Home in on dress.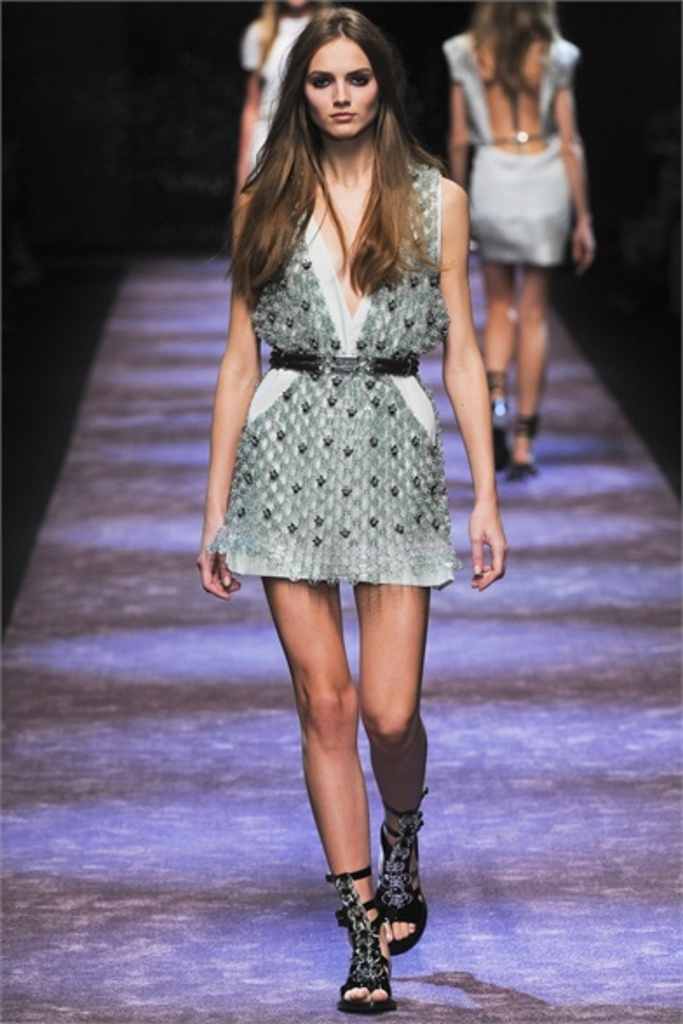
Homed in at BBox(443, 30, 582, 268).
